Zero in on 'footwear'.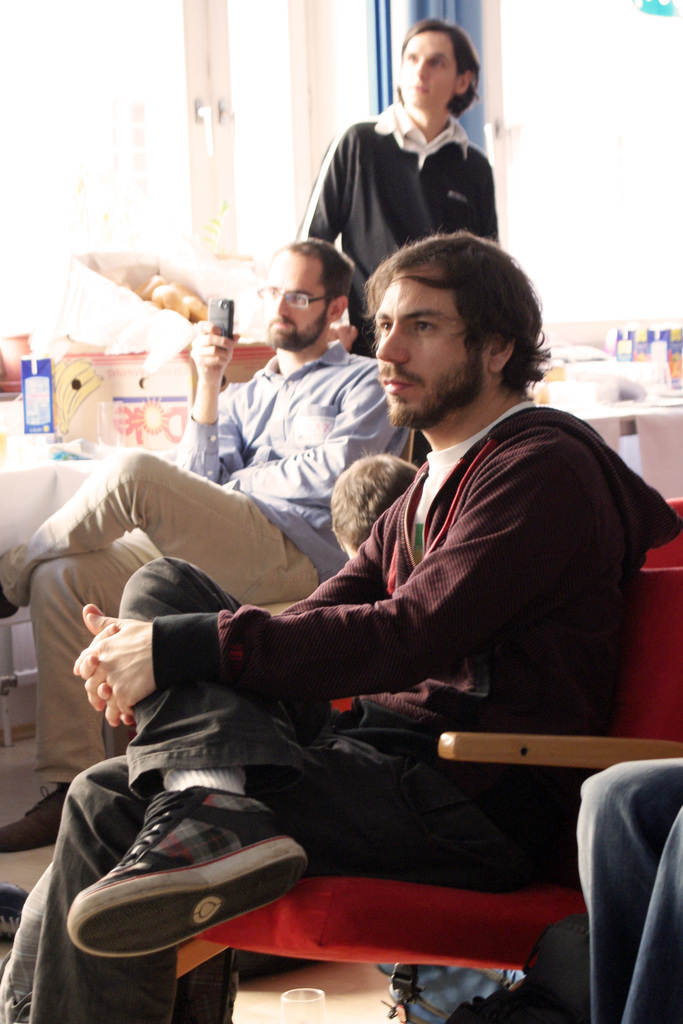
Zeroed in: l=70, t=794, r=309, b=971.
